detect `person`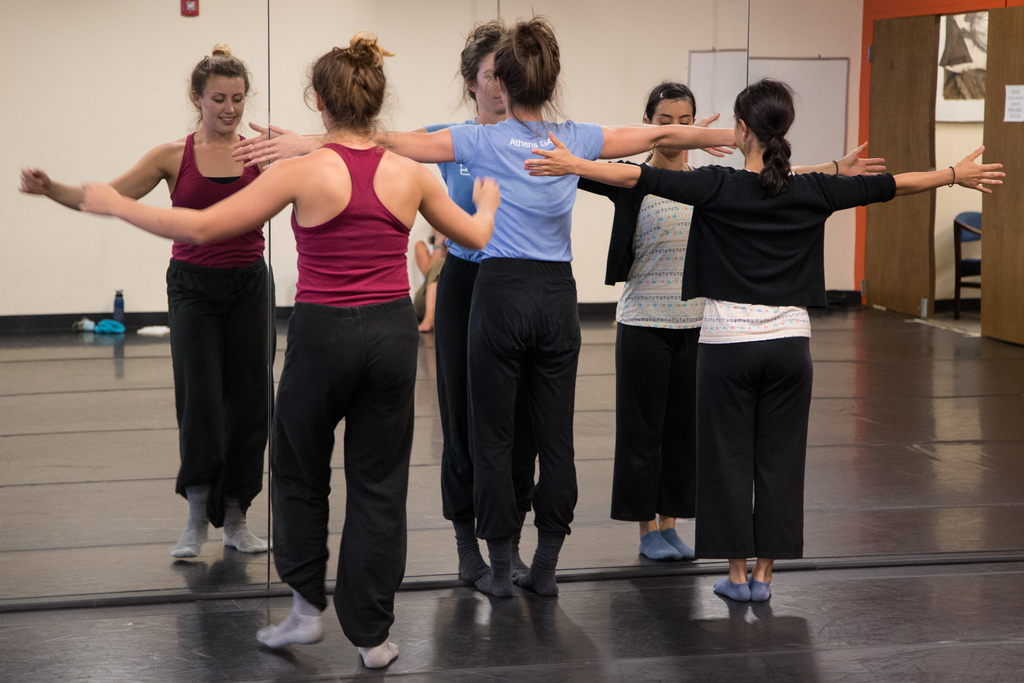
select_region(31, 47, 307, 570)
